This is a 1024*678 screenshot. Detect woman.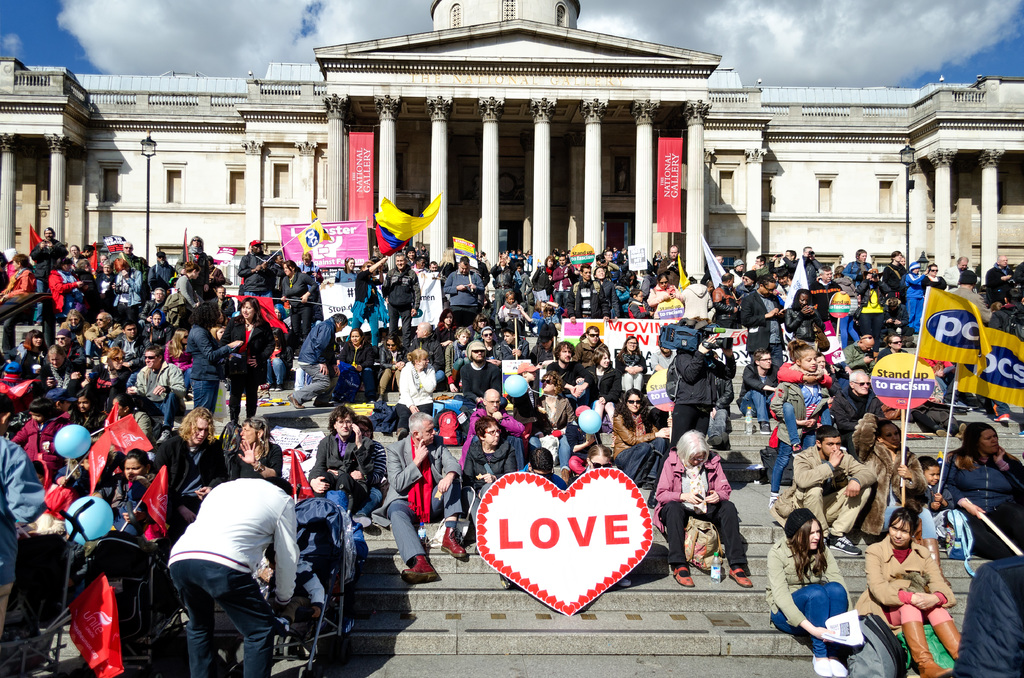
(x1=138, y1=312, x2=166, y2=360).
